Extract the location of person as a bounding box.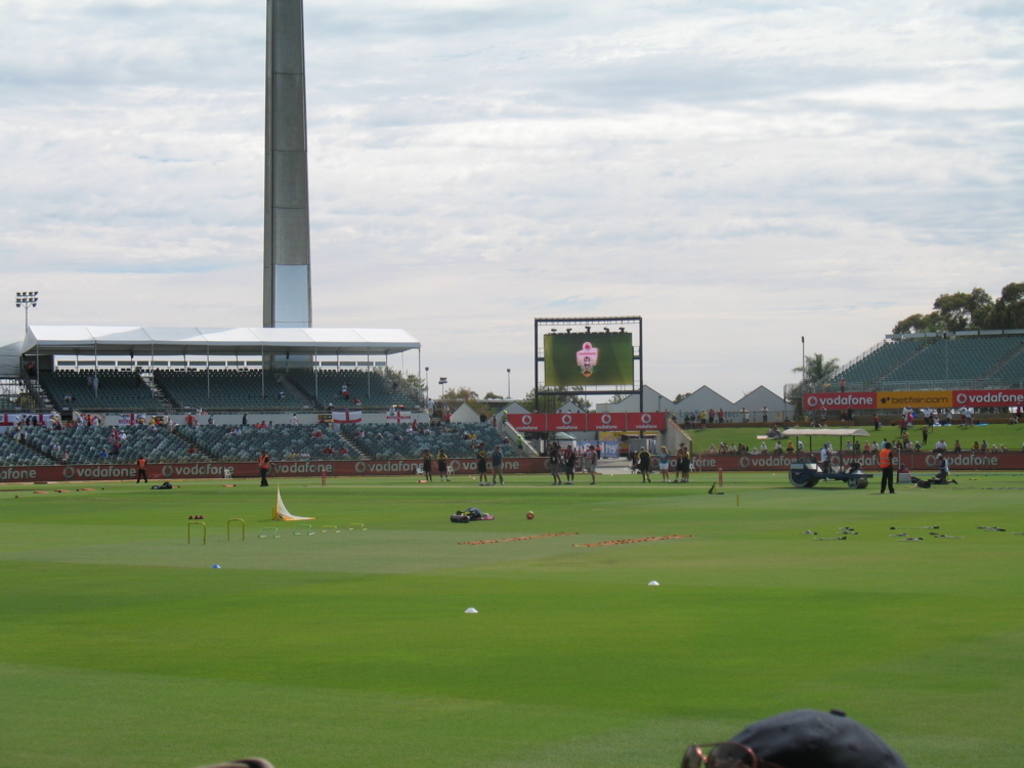
x1=658, y1=444, x2=672, y2=484.
